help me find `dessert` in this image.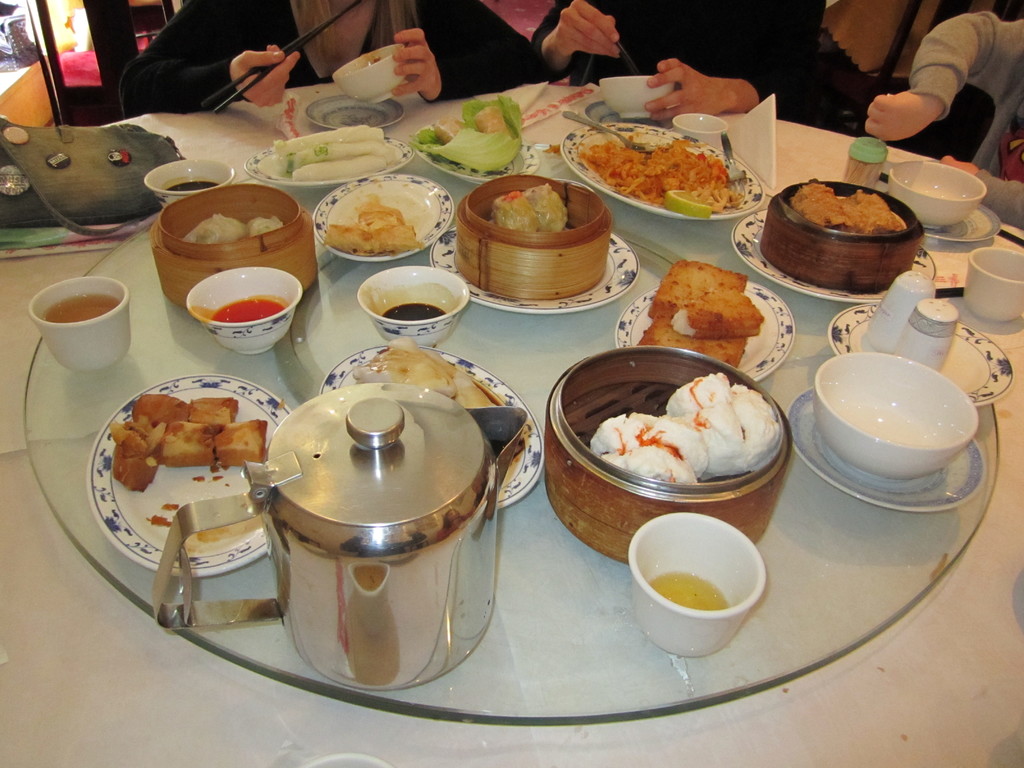
Found it: [642, 573, 719, 609].
